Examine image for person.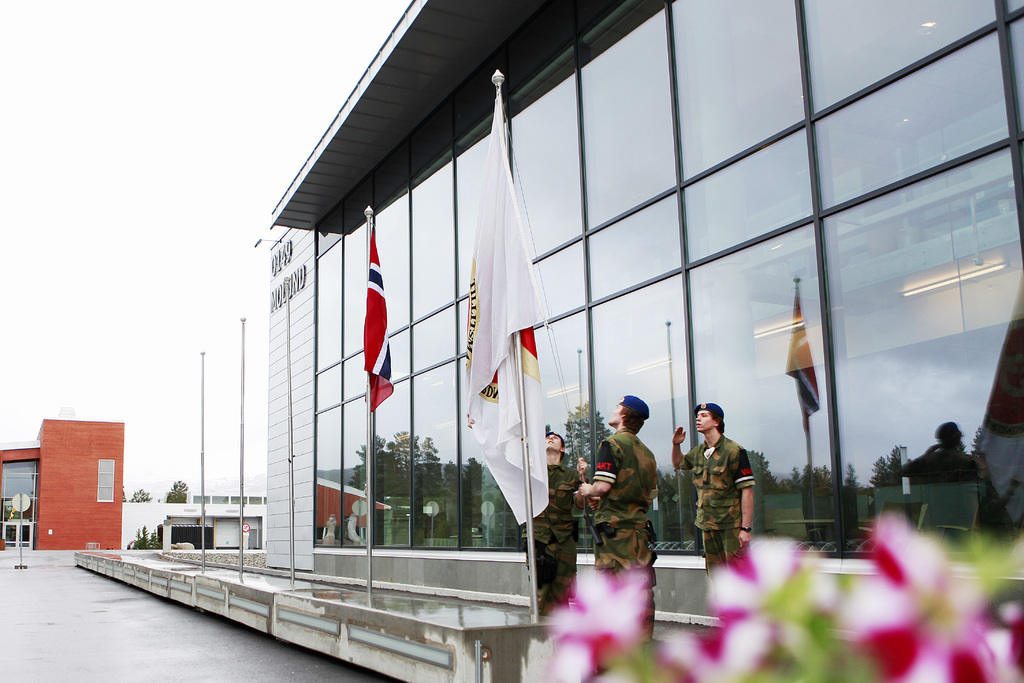
Examination result: [left=574, top=386, right=649, bottom=641].
